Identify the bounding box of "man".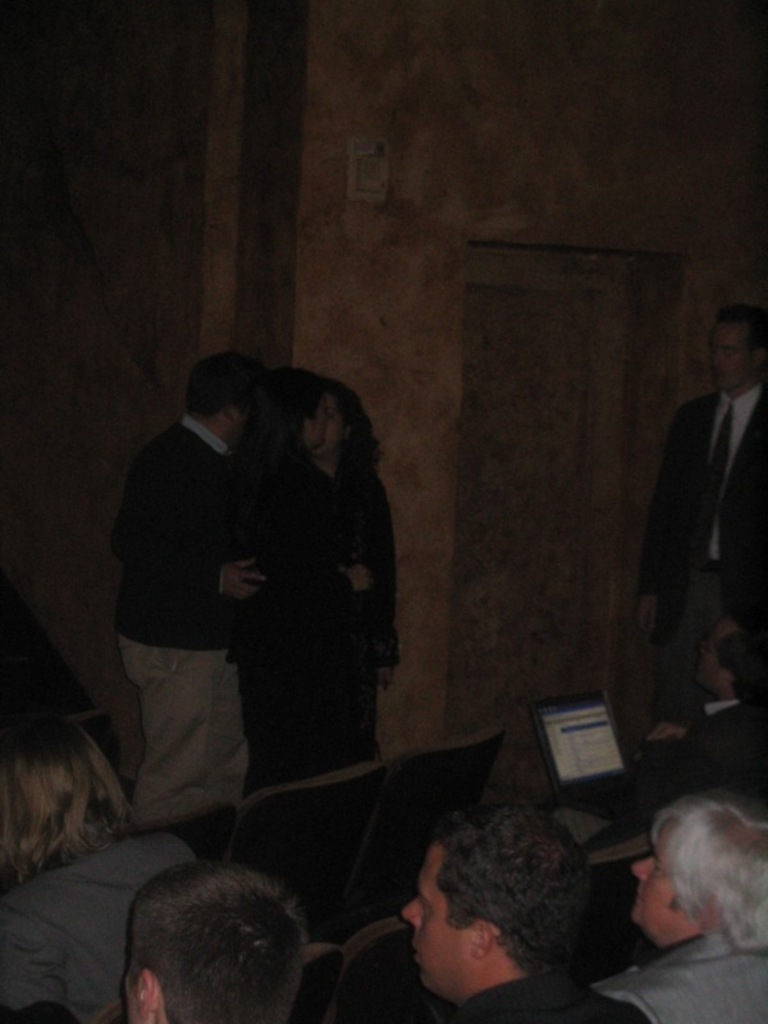
(119,863,302,1023).
